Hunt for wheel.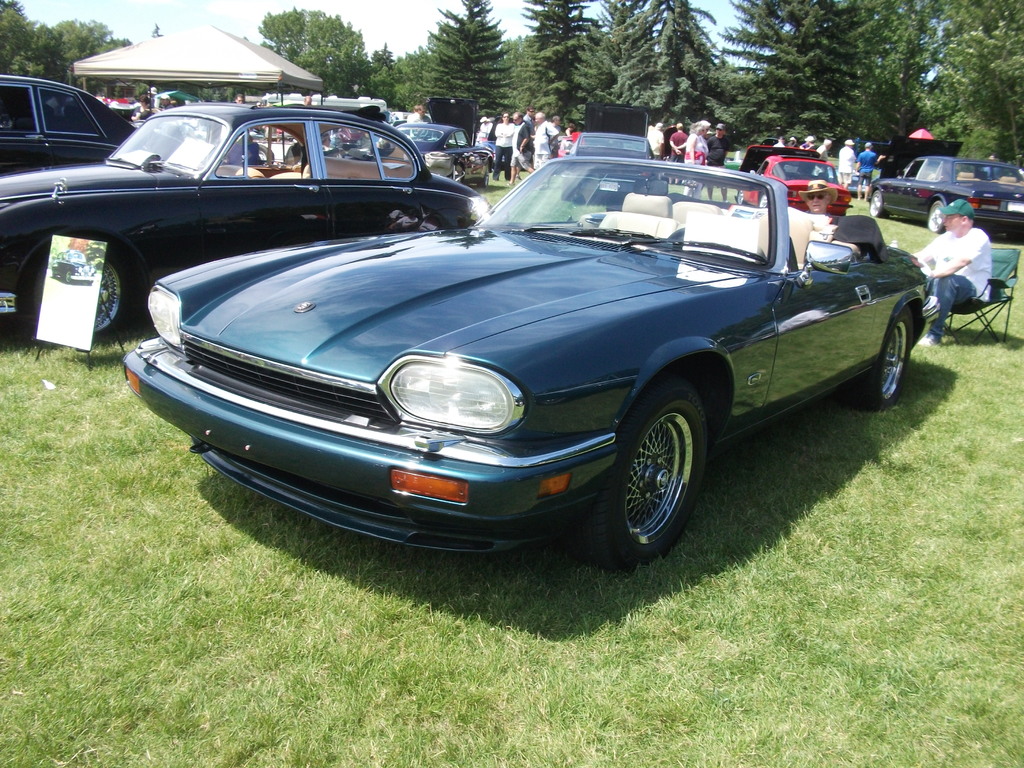
Hunted down at <box>844,307,913,412</box>.
